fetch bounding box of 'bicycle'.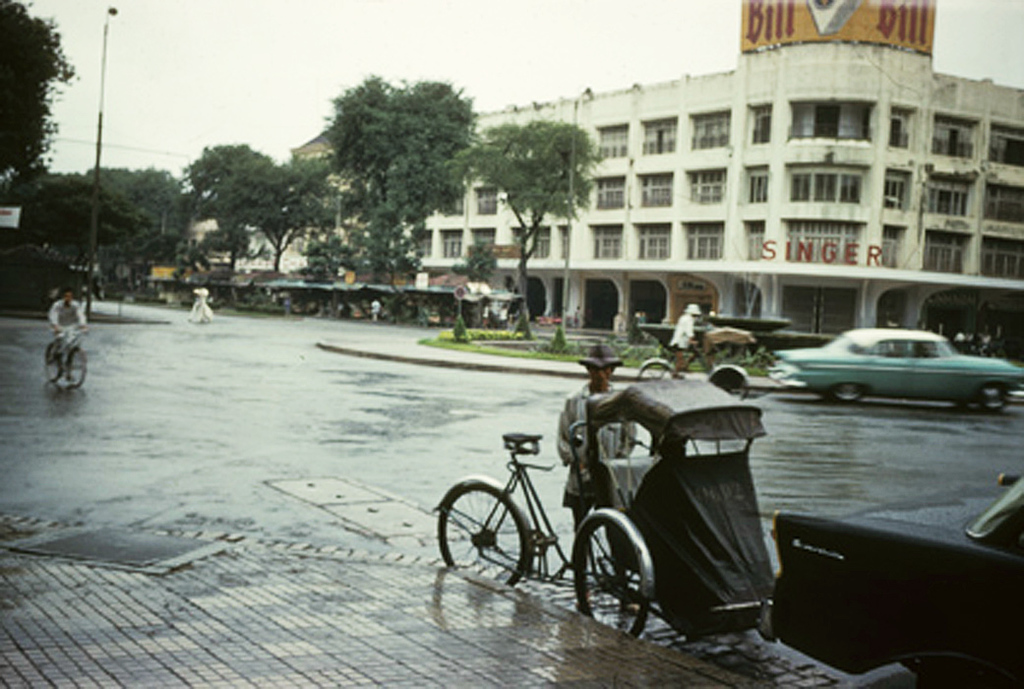
Bbox: (432,436,665,641).
